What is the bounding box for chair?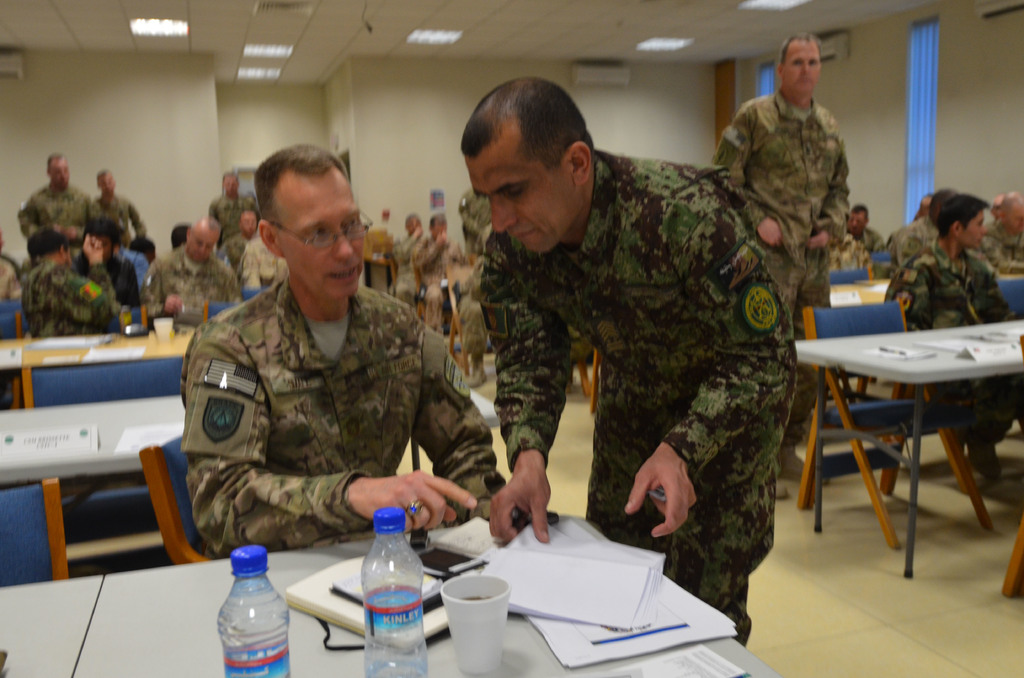
794, 275, 991, 576.
